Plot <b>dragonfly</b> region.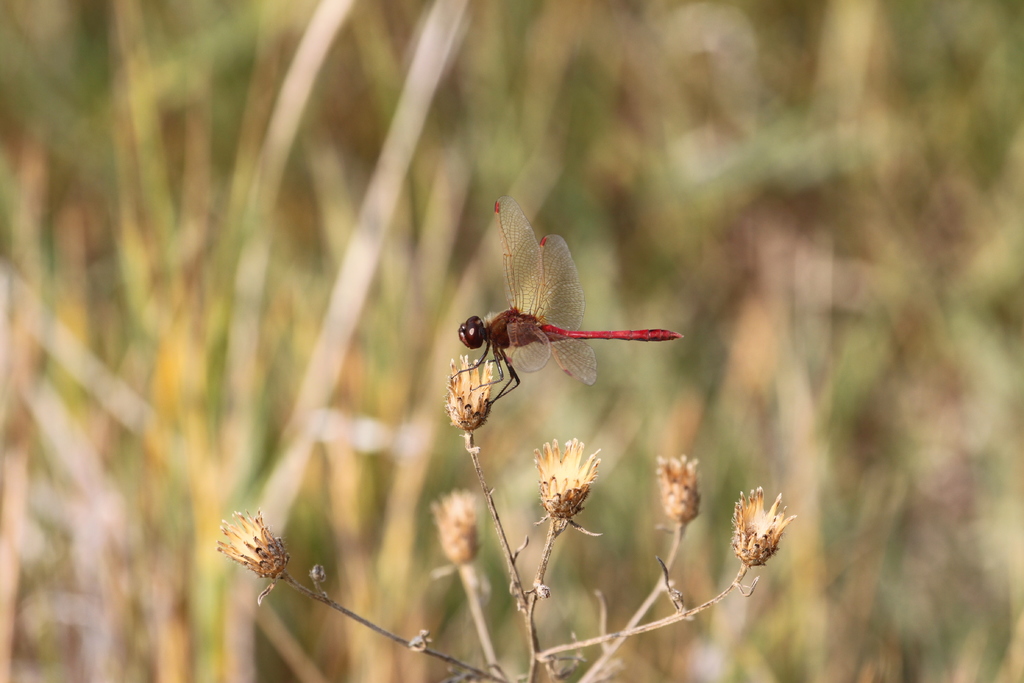
Plotted at l=453, t=198, r=684, b=408.
